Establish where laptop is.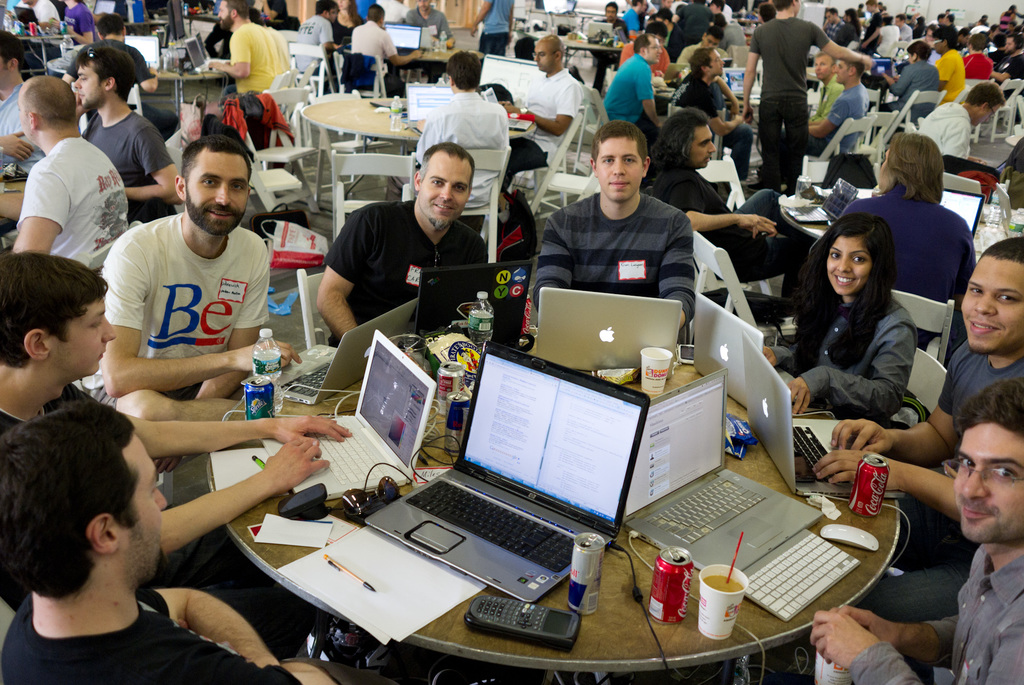
Established at left=385, top=23, right=420, bottom=56.
